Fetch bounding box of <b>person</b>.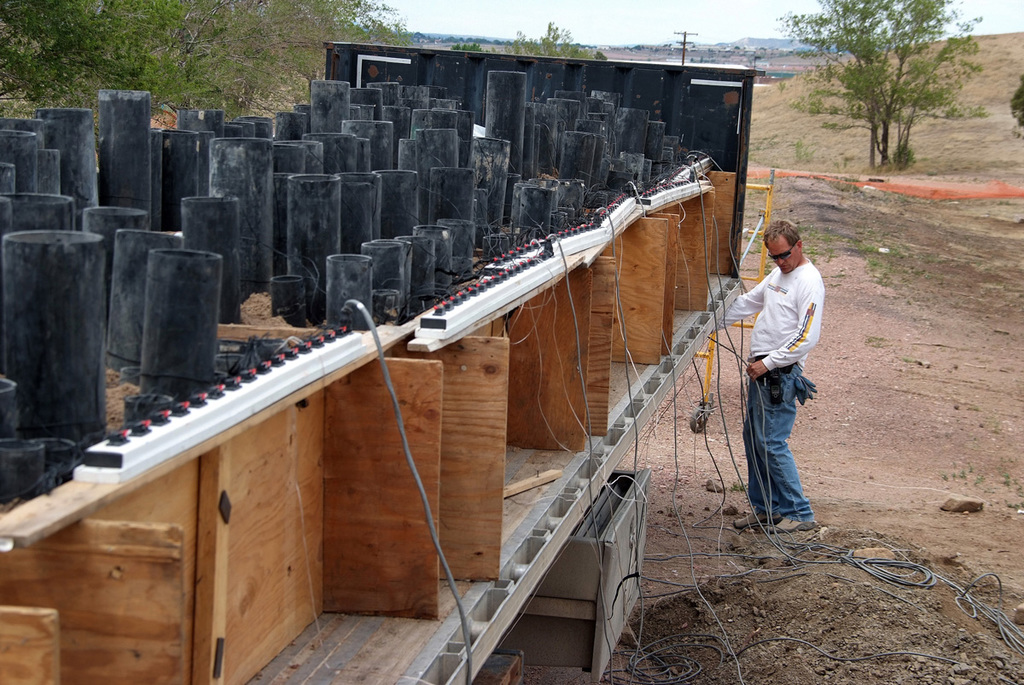
Bbox: box=[744, 191, 835, 550].
